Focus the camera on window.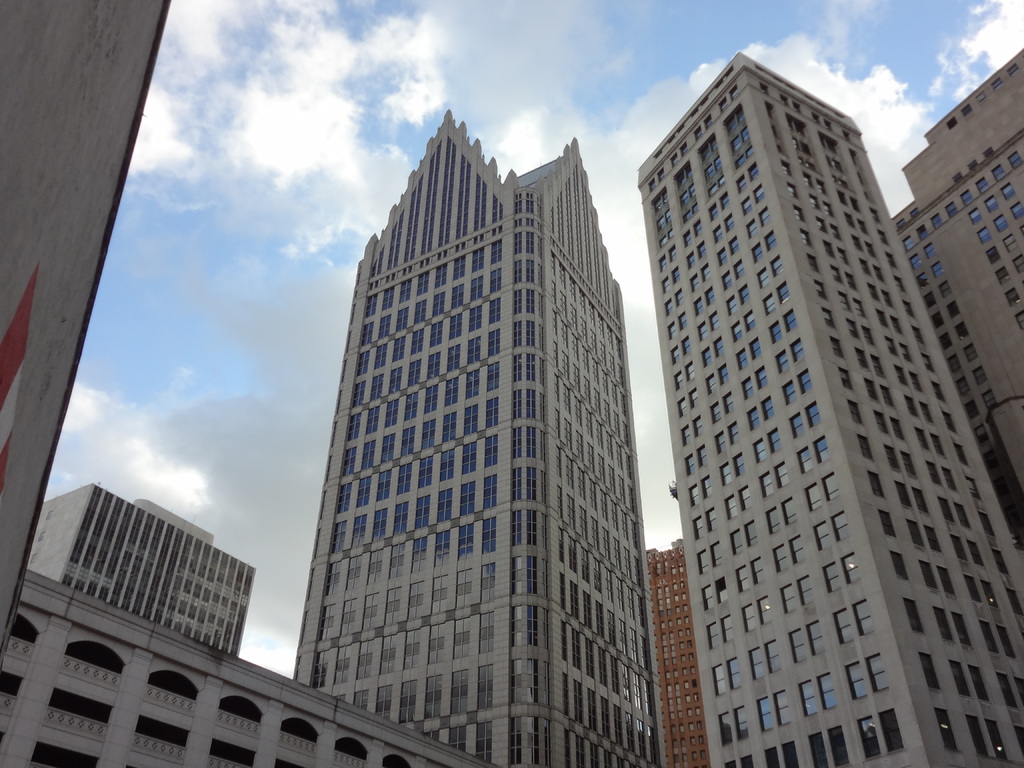
Focus region: crop(874, 413, 883, 435).
